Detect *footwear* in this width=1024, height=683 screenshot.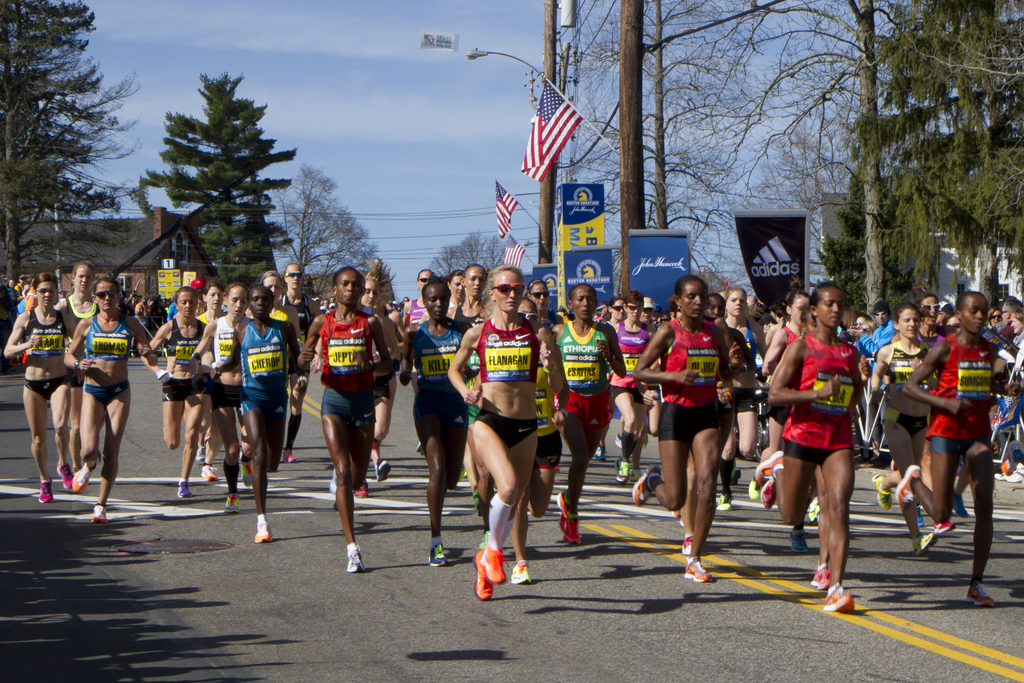
Detection: bbox=(58, 462, 72, 485).
